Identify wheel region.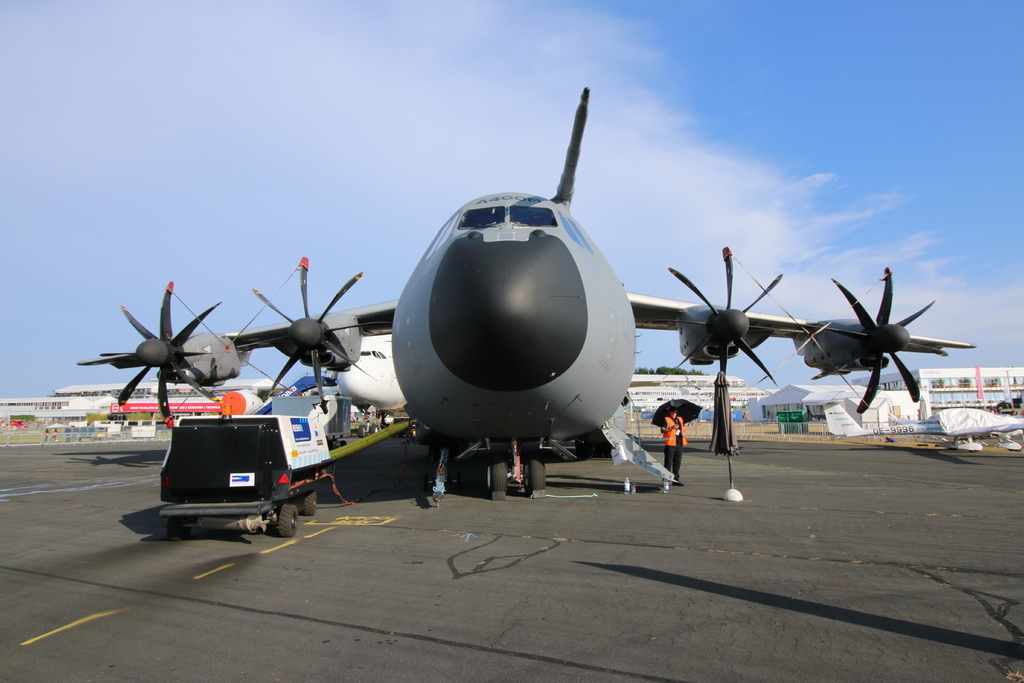
Region: {"left": 529, "top": 451, "right": 548, "bottom": 493}.
